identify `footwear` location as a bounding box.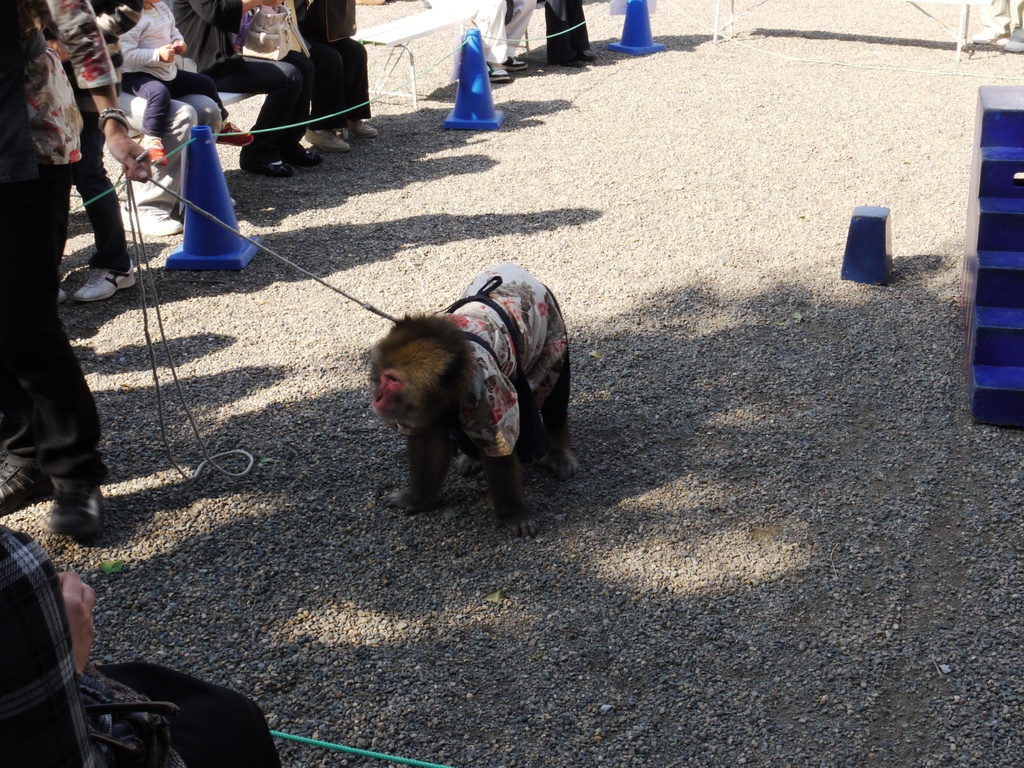
crop(506, 60, 527, 69).
